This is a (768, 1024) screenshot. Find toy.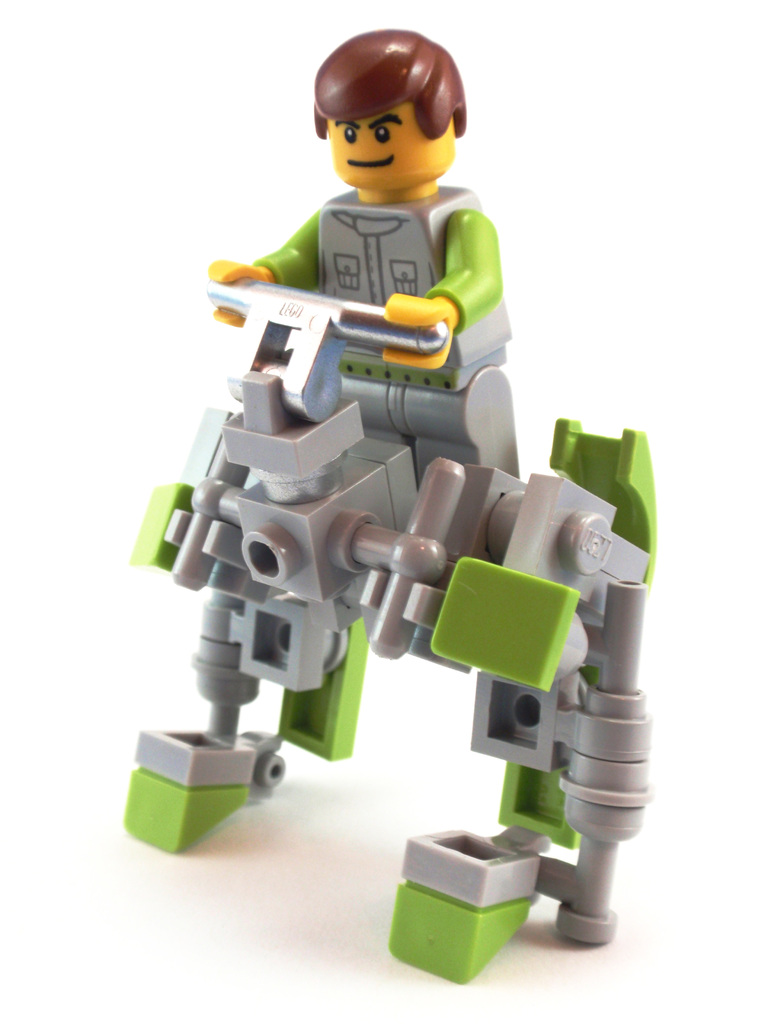
Bounding box: [left=126, top=29, right=660, bottom=984].
